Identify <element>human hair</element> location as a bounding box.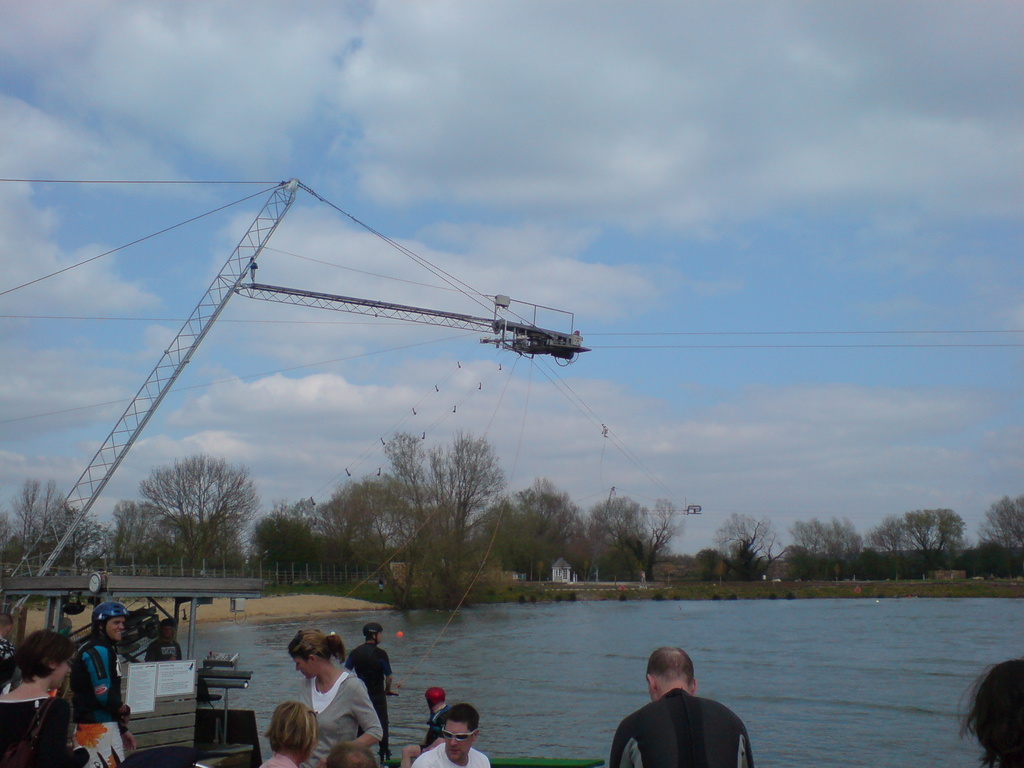
{"x1": 268, "y1": 691, "x2": 319, "y2": 760}.
